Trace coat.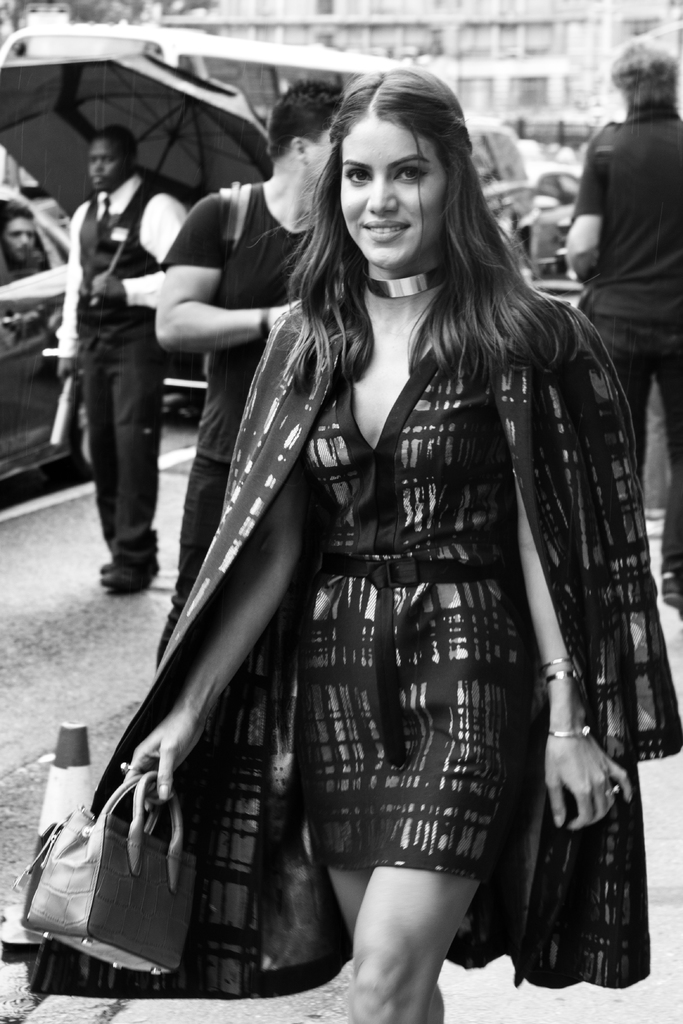
Traced to region(26, 298, 679, 996).
